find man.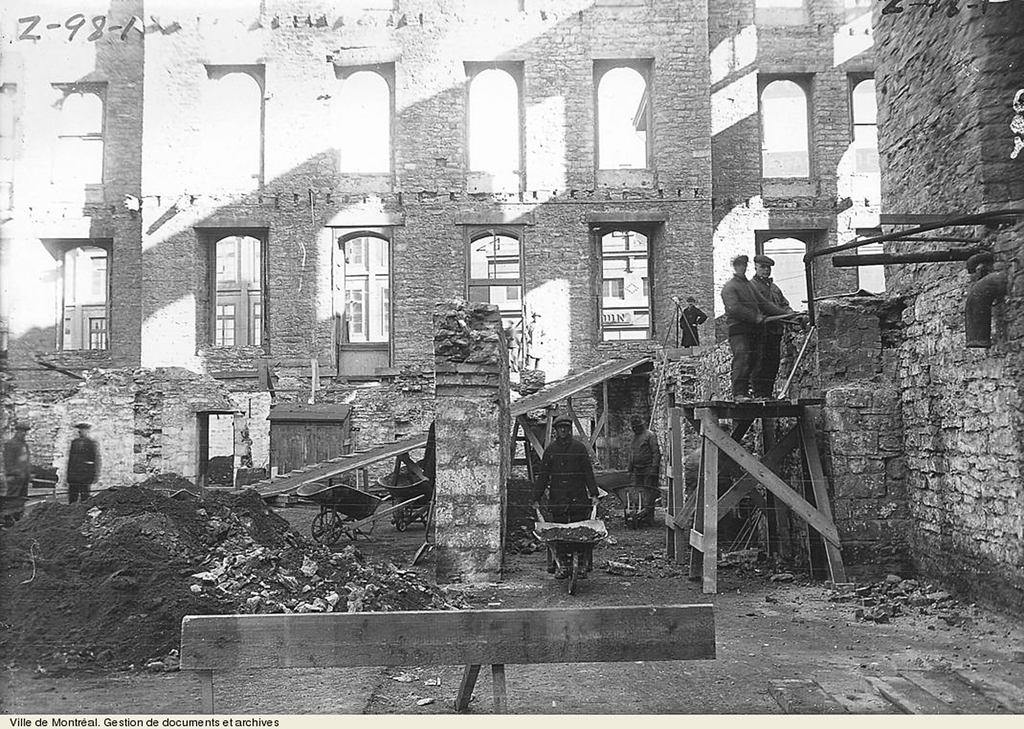
(x1=534, y1=421, x2=605, y2=592).
